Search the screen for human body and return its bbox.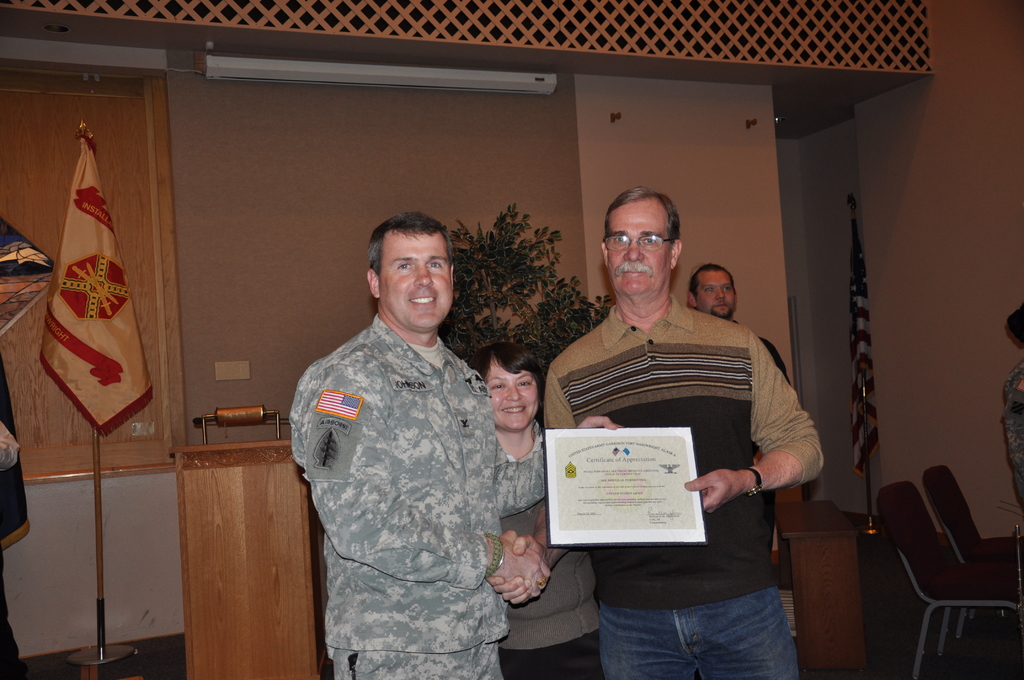
Found: crop(493, 414, 624, 679).
